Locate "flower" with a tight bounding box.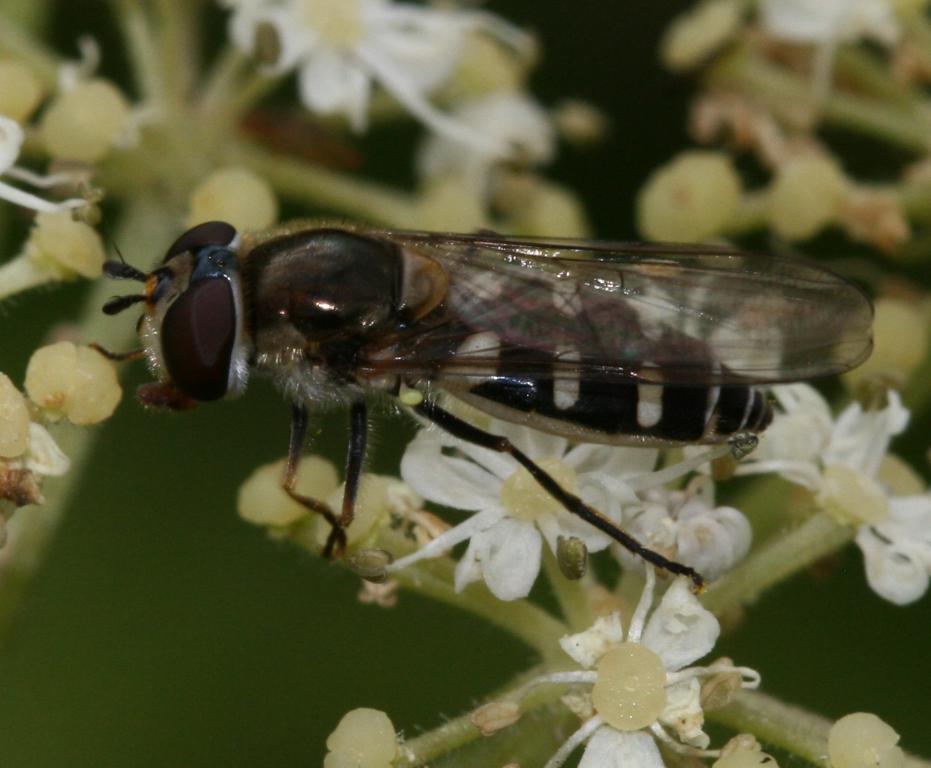
bbox=(753, 0, 892, 44).
